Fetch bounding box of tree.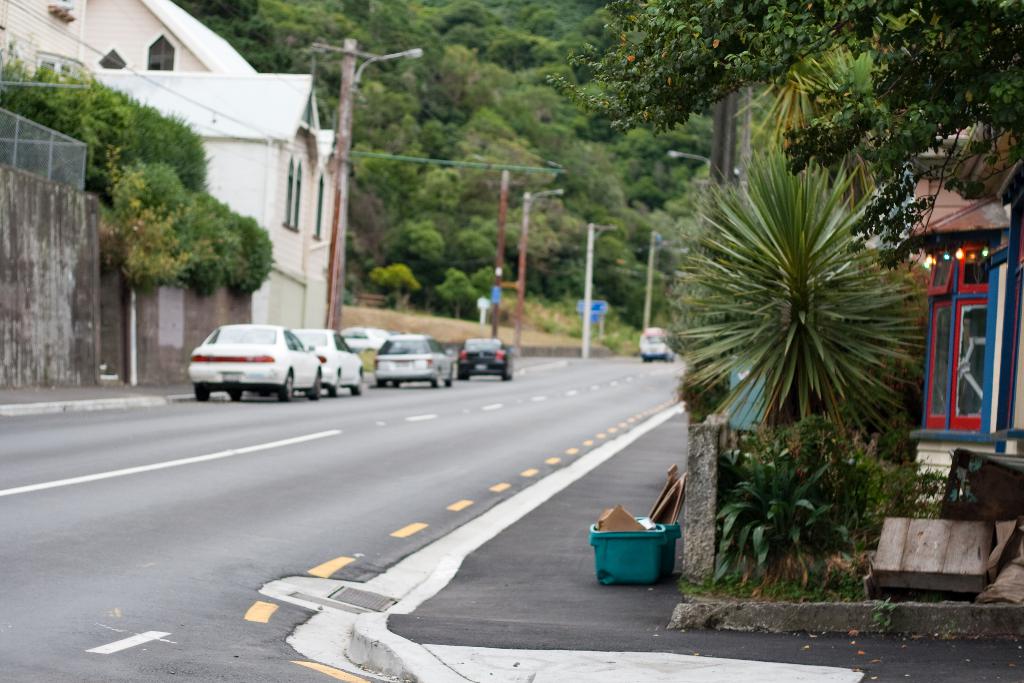
Bbox: (x1=434, y1=268, x2=480, y2=320).
